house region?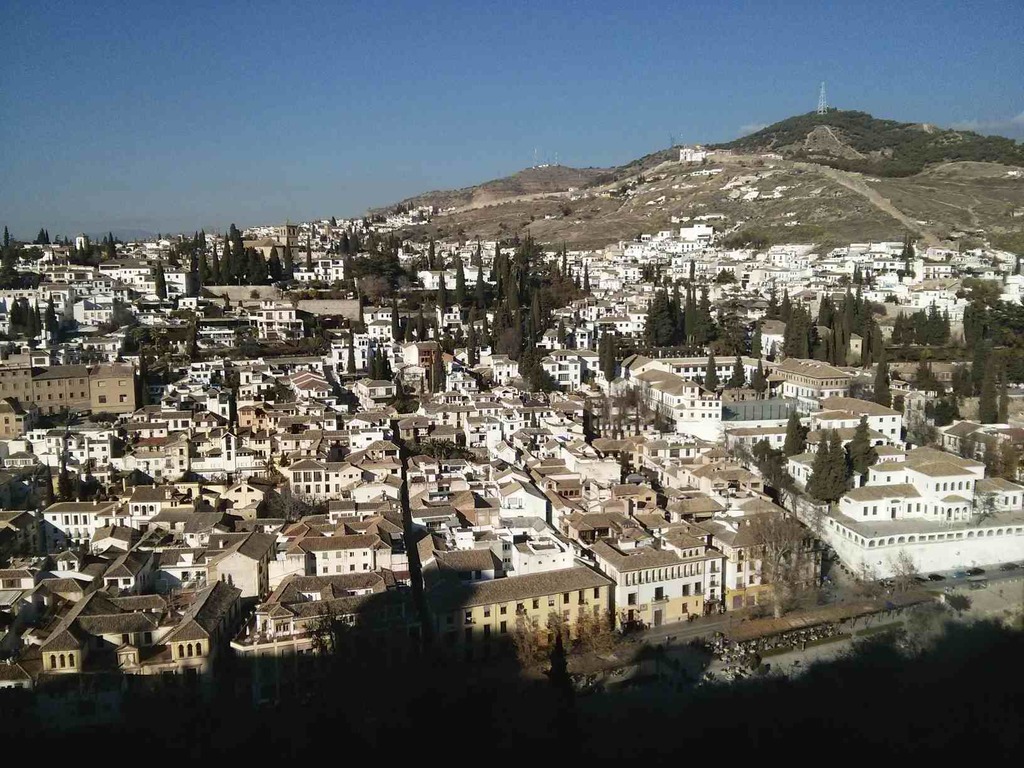
(left=163, top=232, right=233, bottom=271)
